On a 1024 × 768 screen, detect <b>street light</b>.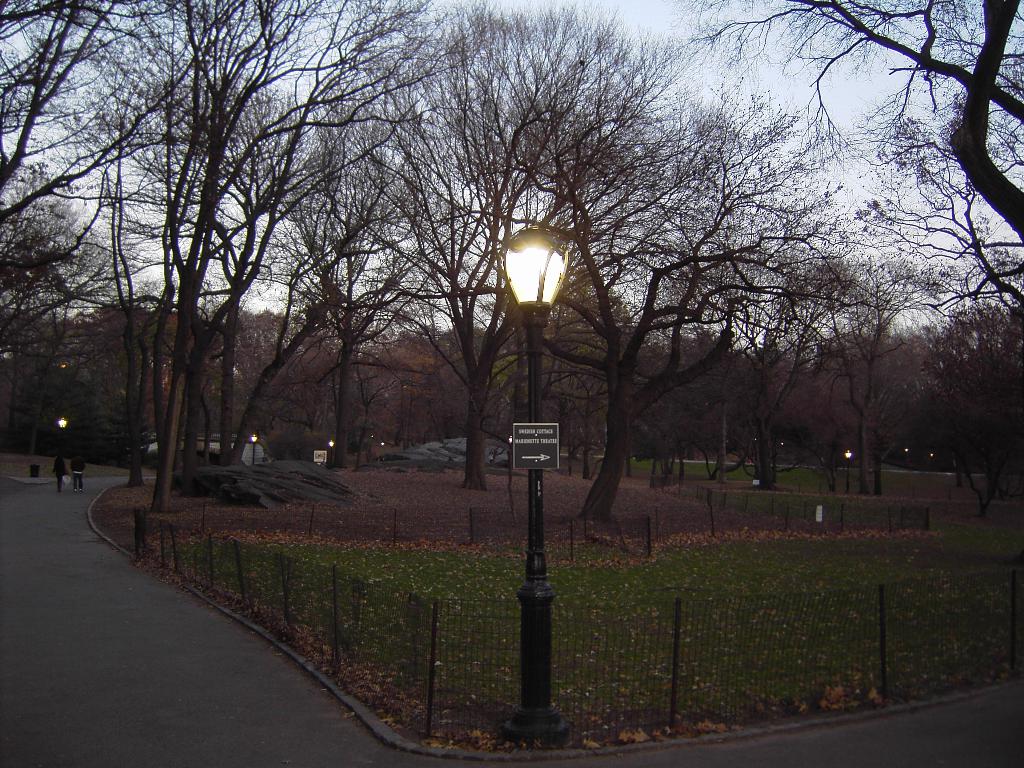
bbox=[326, 438, 336, 468].
